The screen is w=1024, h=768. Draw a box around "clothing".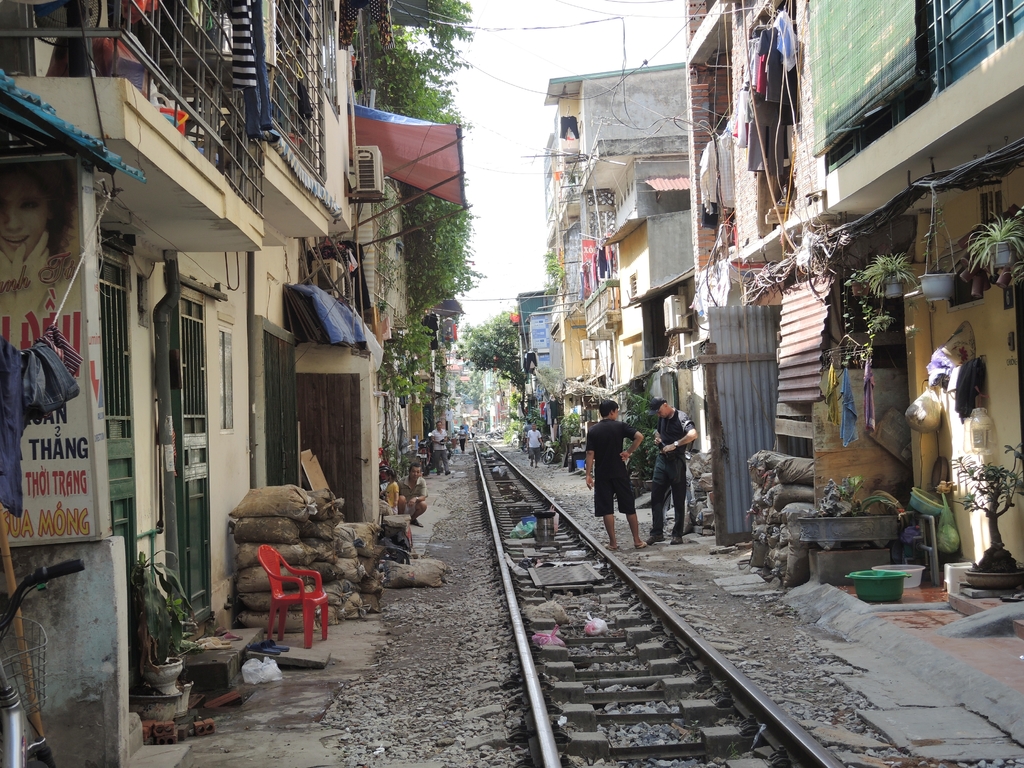
{"x1": 398, "y1": 475, "x2": 429, "y2": 515}.
